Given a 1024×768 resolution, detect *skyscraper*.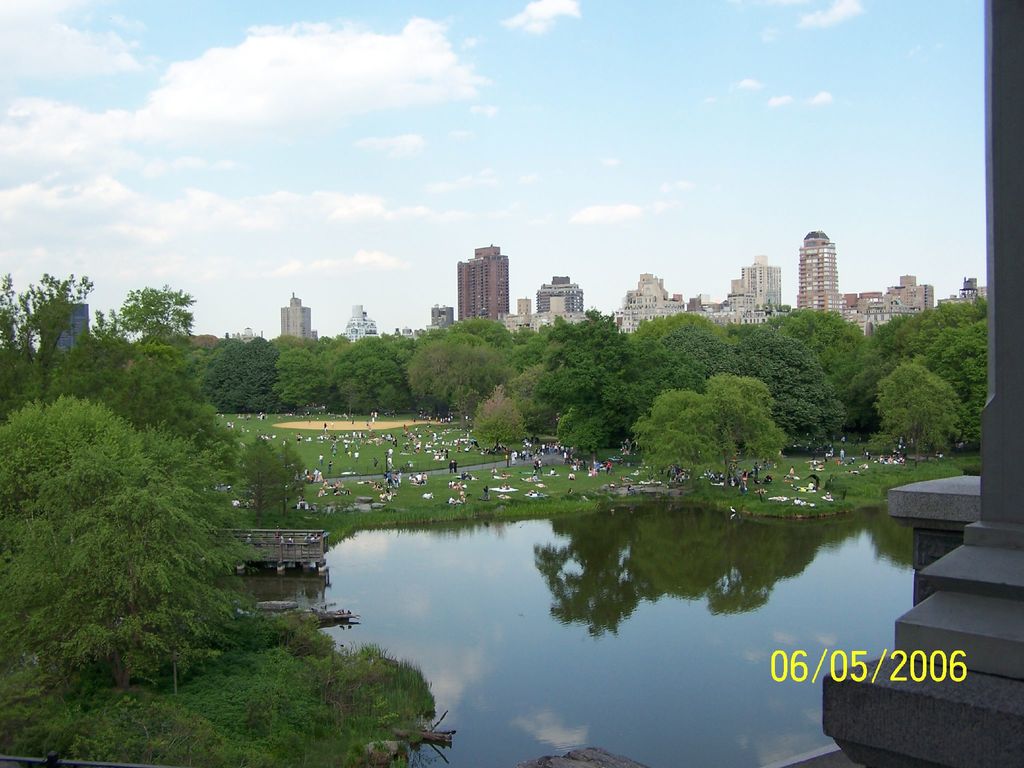
x1=900, y1=268, x2=921, y2=289.
